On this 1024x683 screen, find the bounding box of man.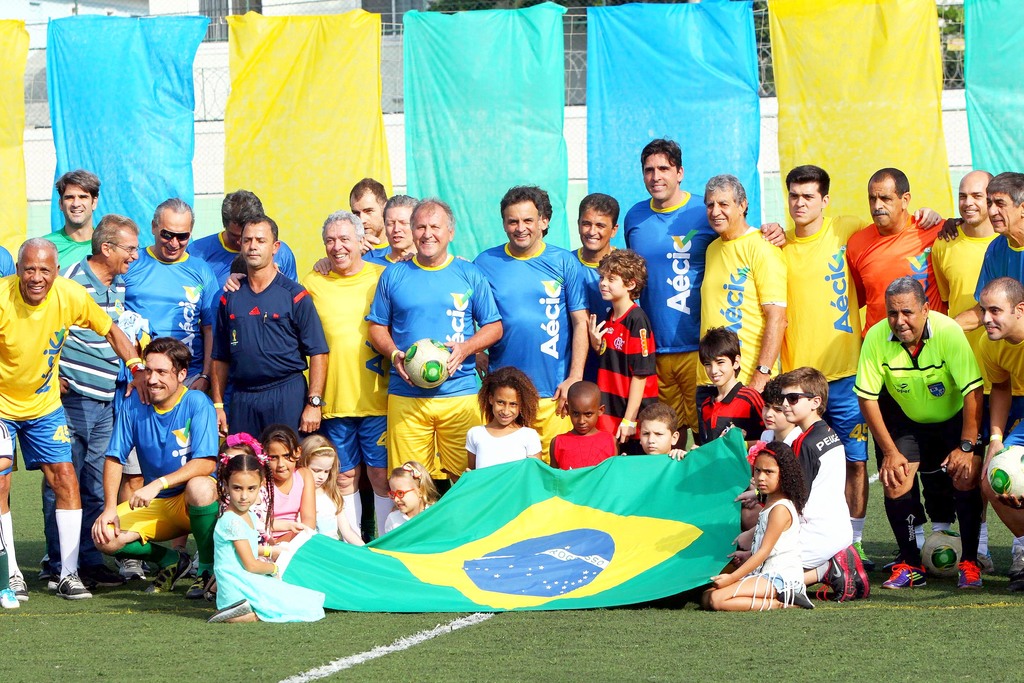
Bounding box: (929, 167, 1003, 358).
